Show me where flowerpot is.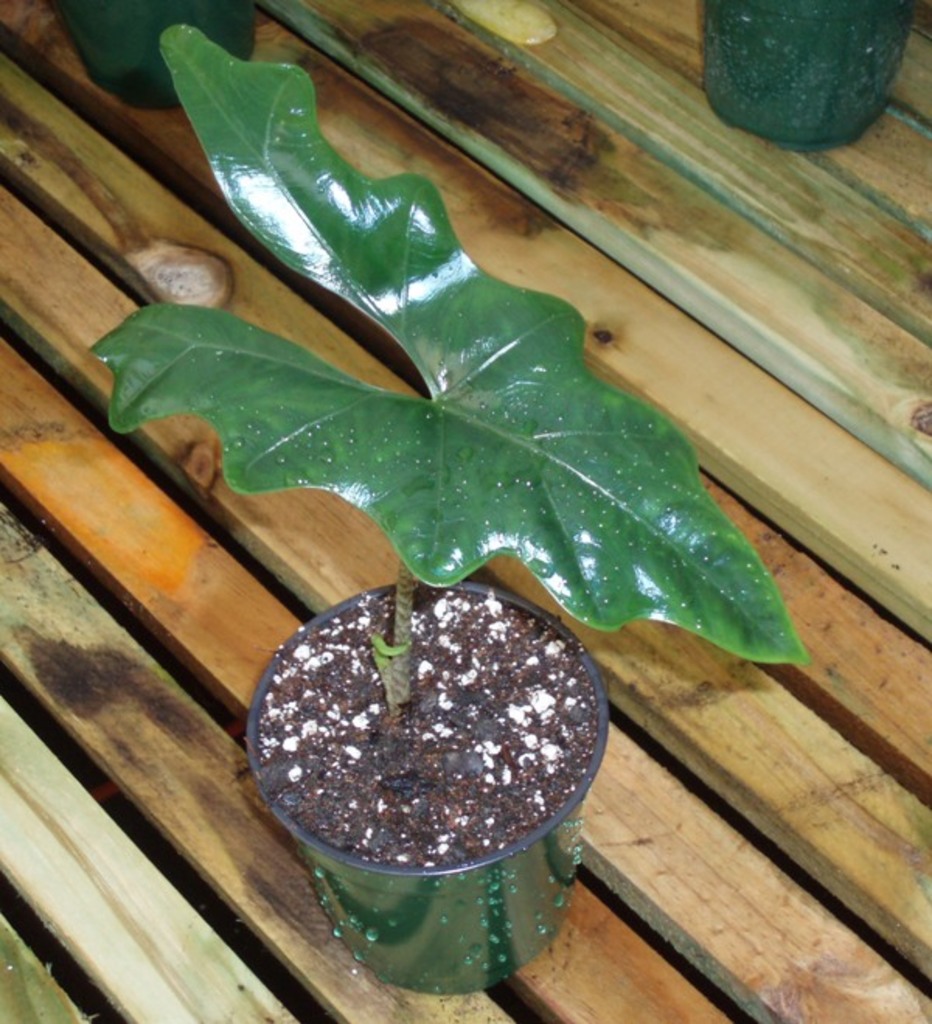
flowerpot is at left=701, top=0, right=921, bottom=151.
